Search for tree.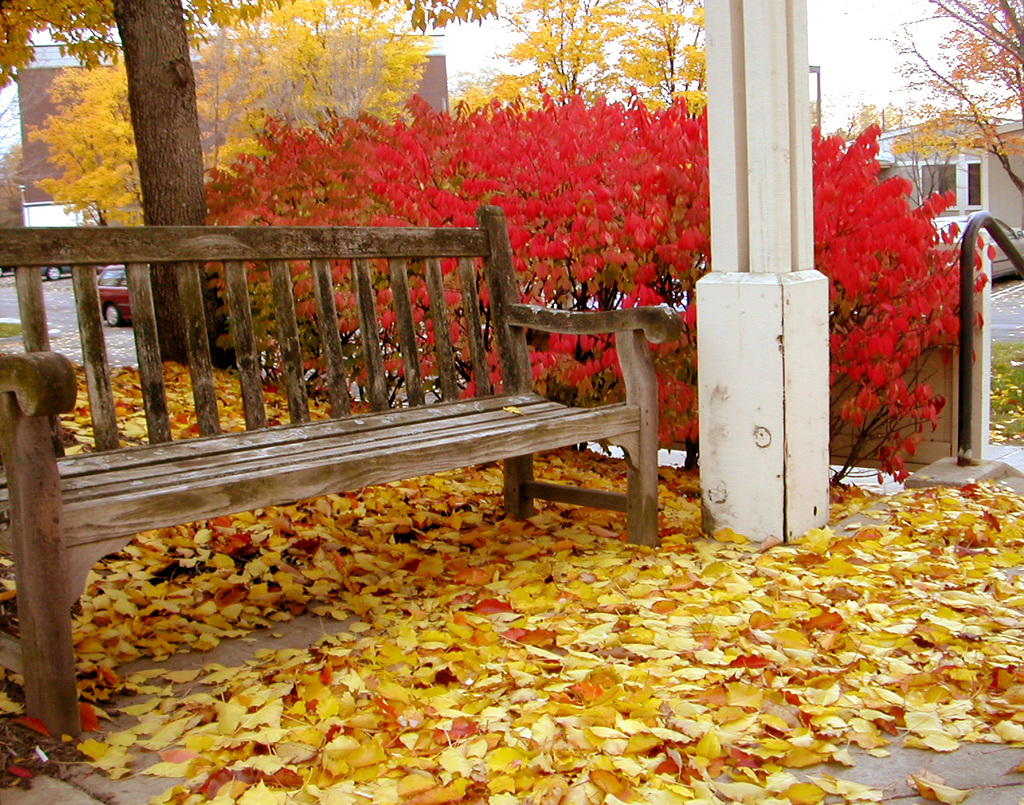
Found at box(110, 0, 234, 372).
